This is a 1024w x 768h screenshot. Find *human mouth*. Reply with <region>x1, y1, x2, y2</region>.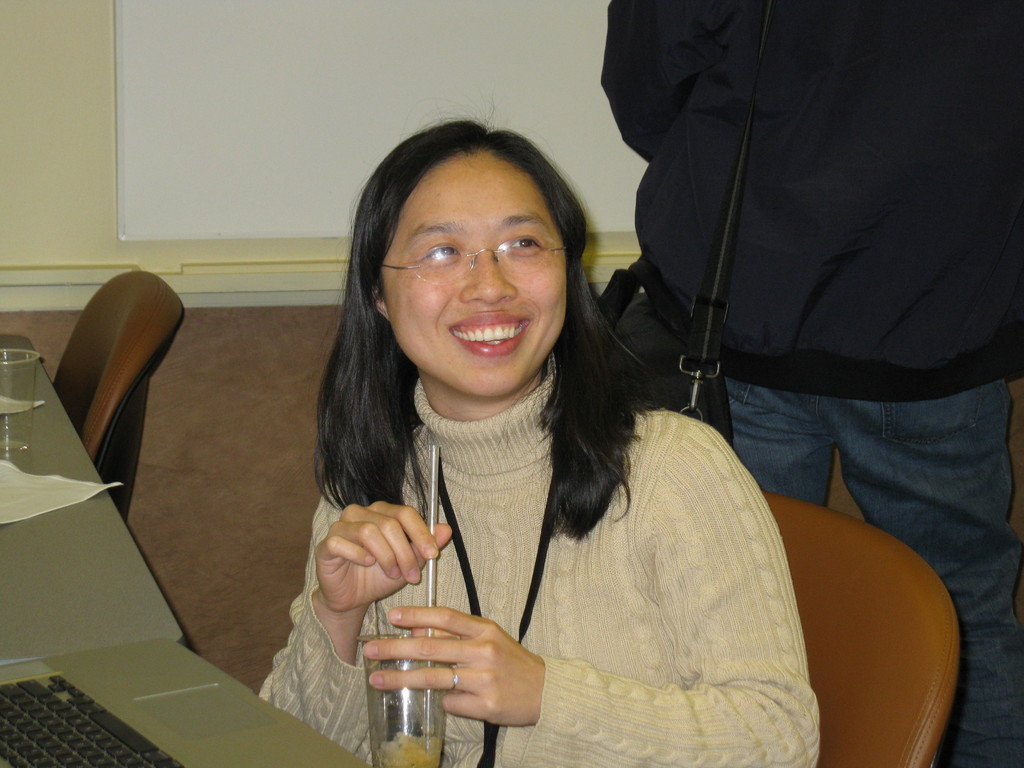
<region>448, 312, 527, 355</region>.
